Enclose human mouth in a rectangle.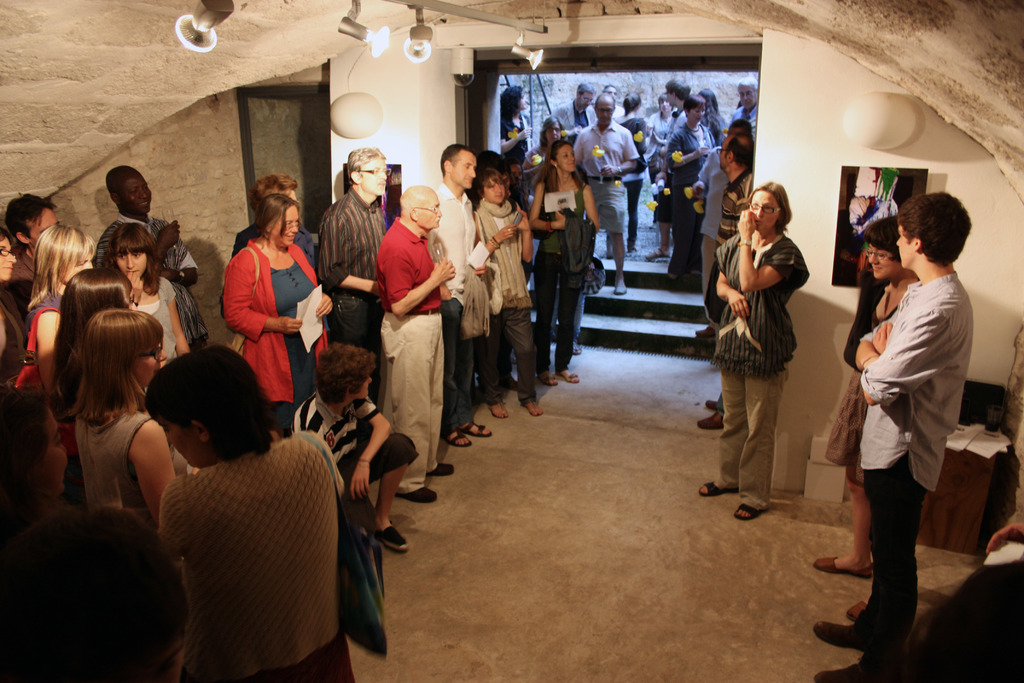
region(872, 267, 883, 273).
